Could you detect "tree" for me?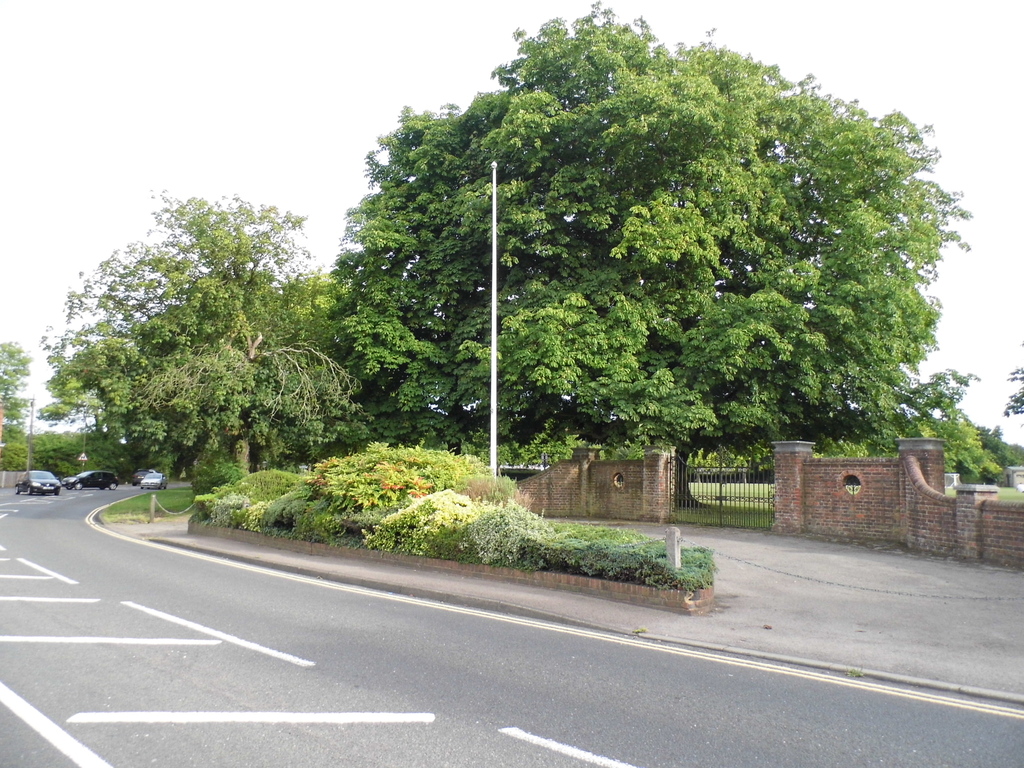
Detection result: {"x1": 0, "y1": 329, "x2": 34, "y2": 467}.
